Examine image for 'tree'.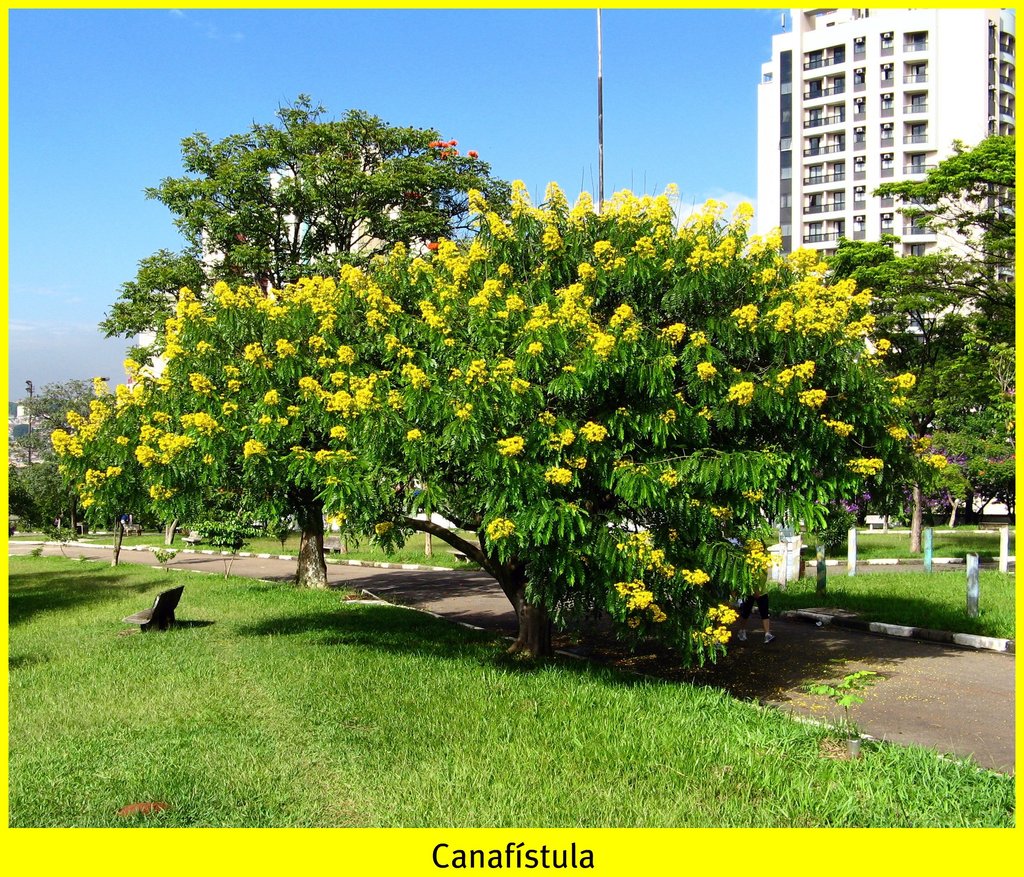
Examination result: left=0, top=369, right=150, bottom=536.
